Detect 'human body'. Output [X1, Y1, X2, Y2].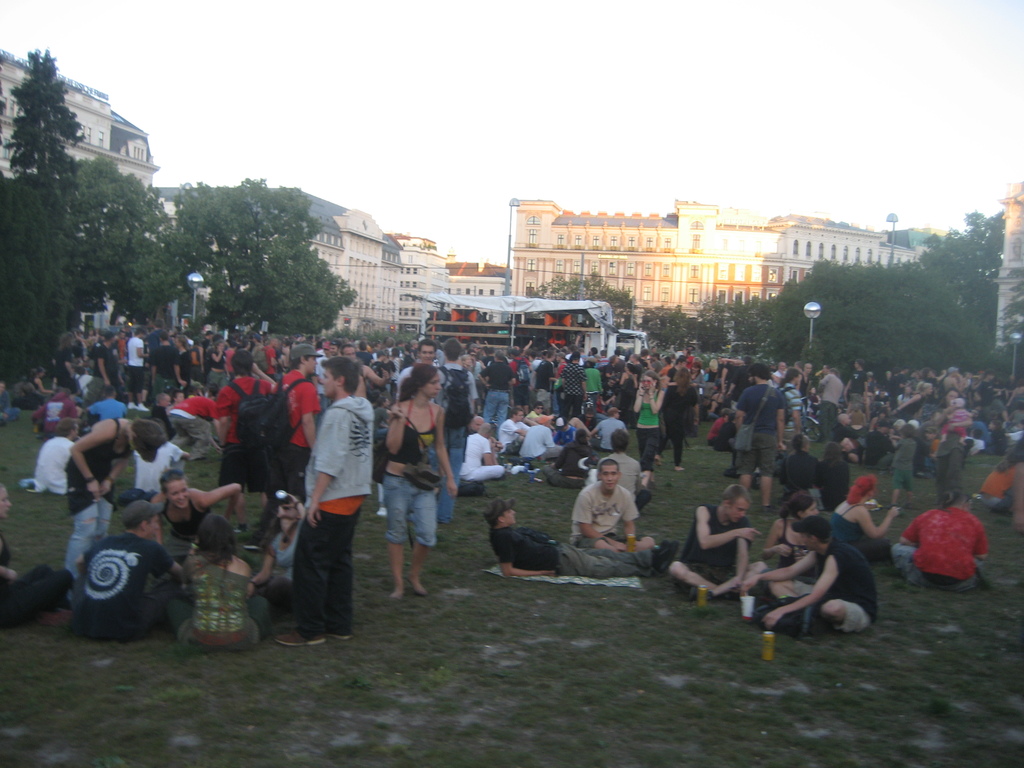
[586, 407, 626, 451].
